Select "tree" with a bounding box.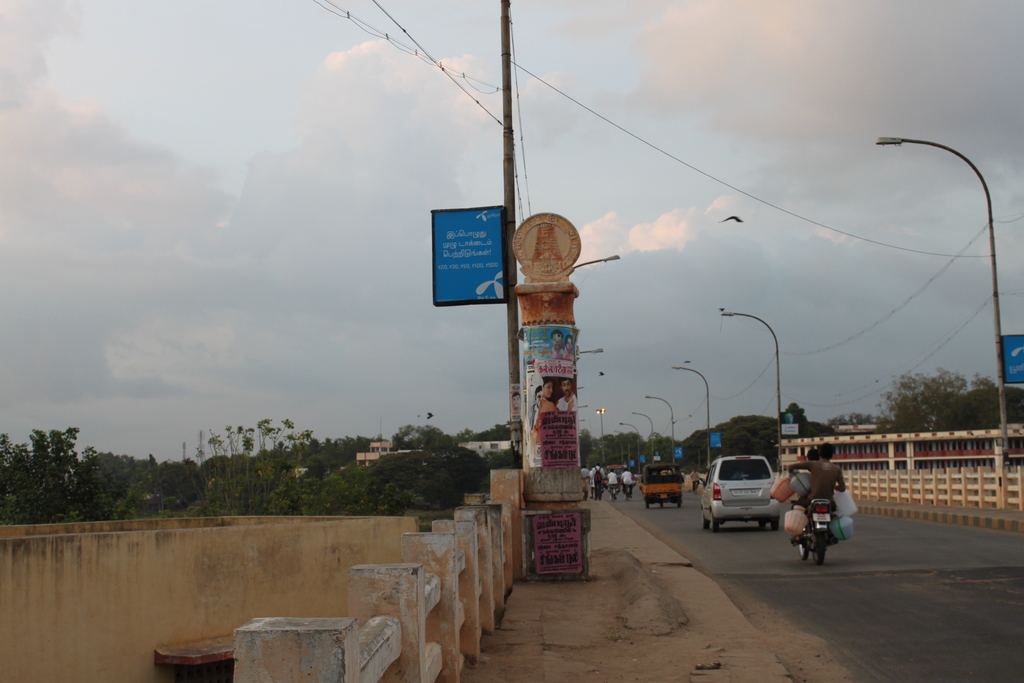
{"x1": 319, "y1": 434, "x2": 378, "y2": 460}.
